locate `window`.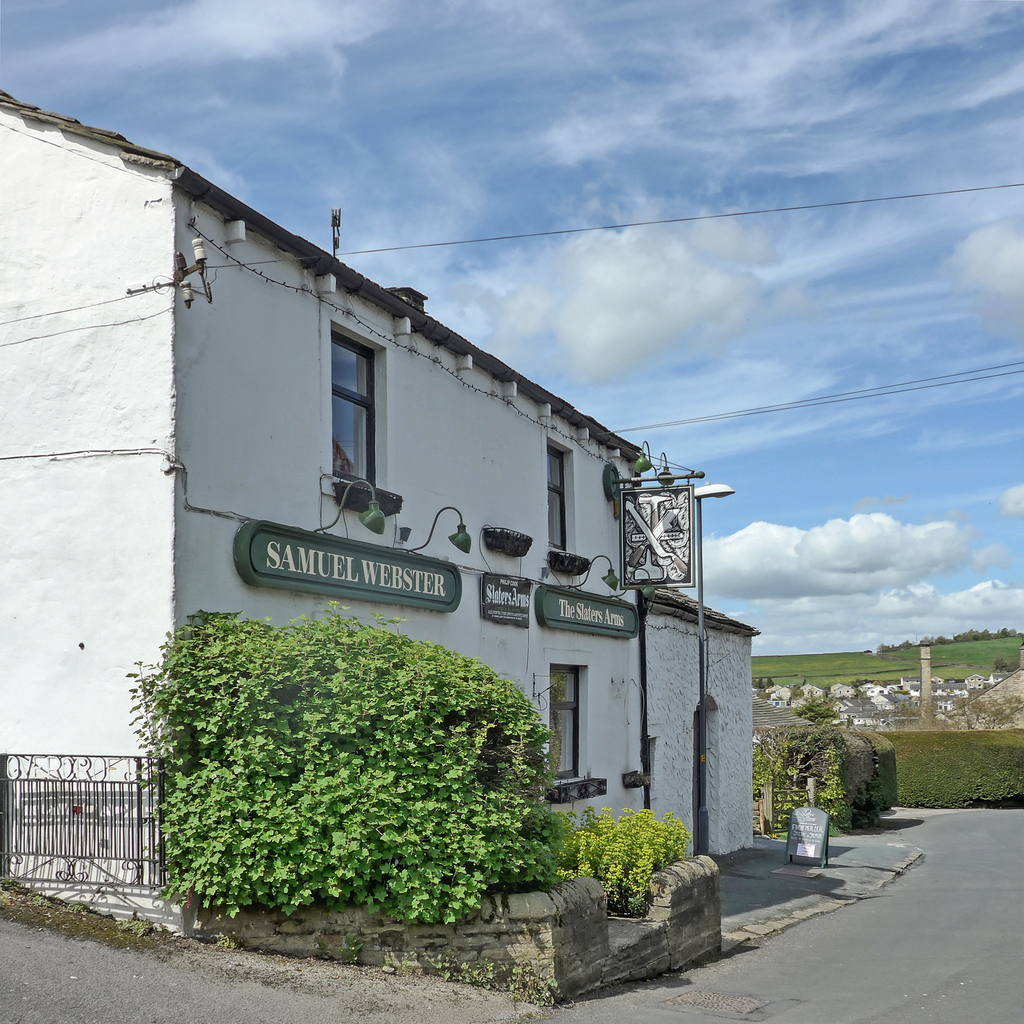
Bounding box: box=[543, 445, 564, 550].
